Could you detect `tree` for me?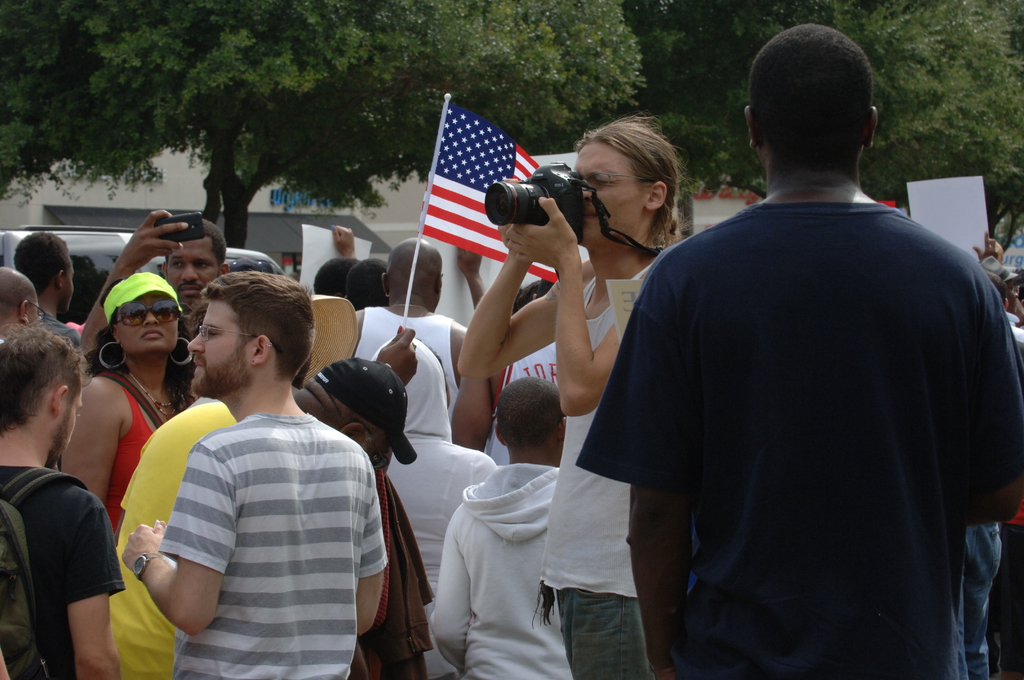
Detection result: bbox=[0, 0, 211, 196].
